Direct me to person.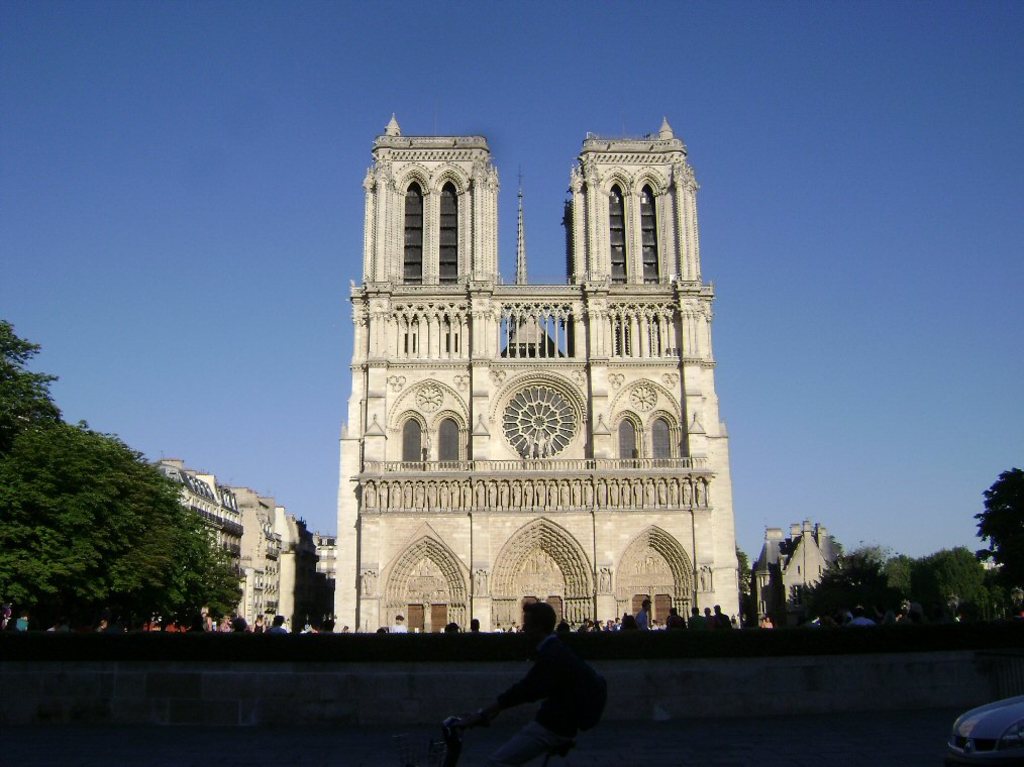
Direction: (636, 600, 651, 630).
